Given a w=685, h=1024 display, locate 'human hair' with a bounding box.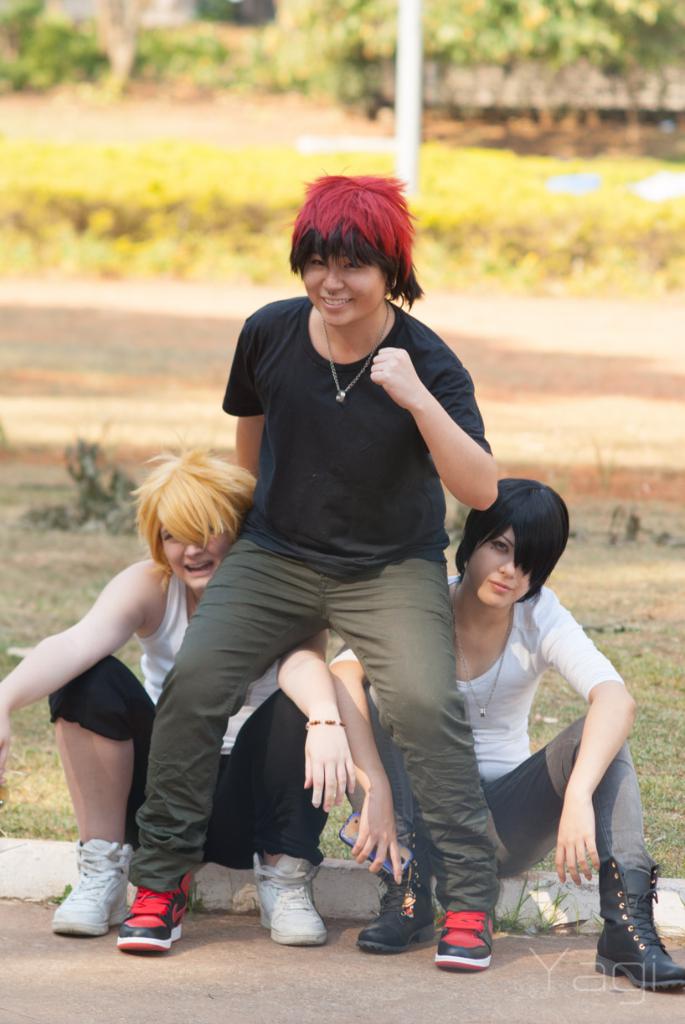
Located: x1=456, y1=475, x2=574, y2=605.
